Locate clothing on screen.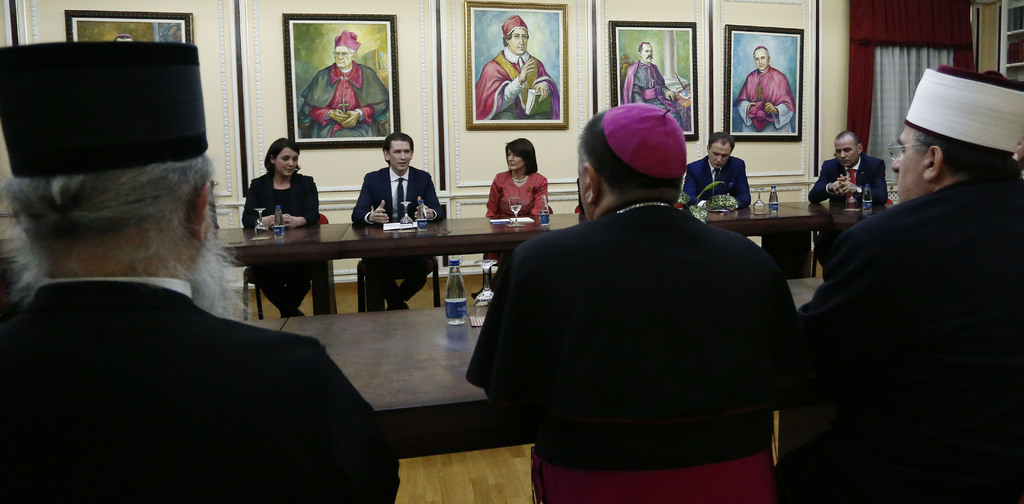
On screen at region(244, 167, 323, 305).
